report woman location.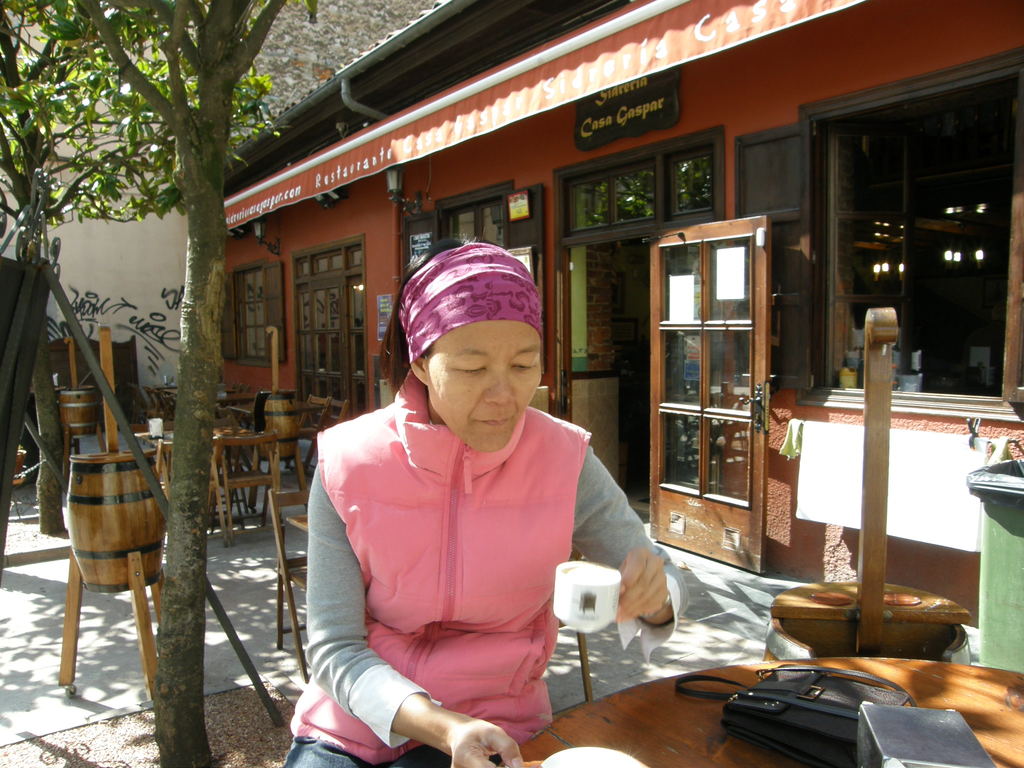
Report: bbox(283, 250, 643, 760).
